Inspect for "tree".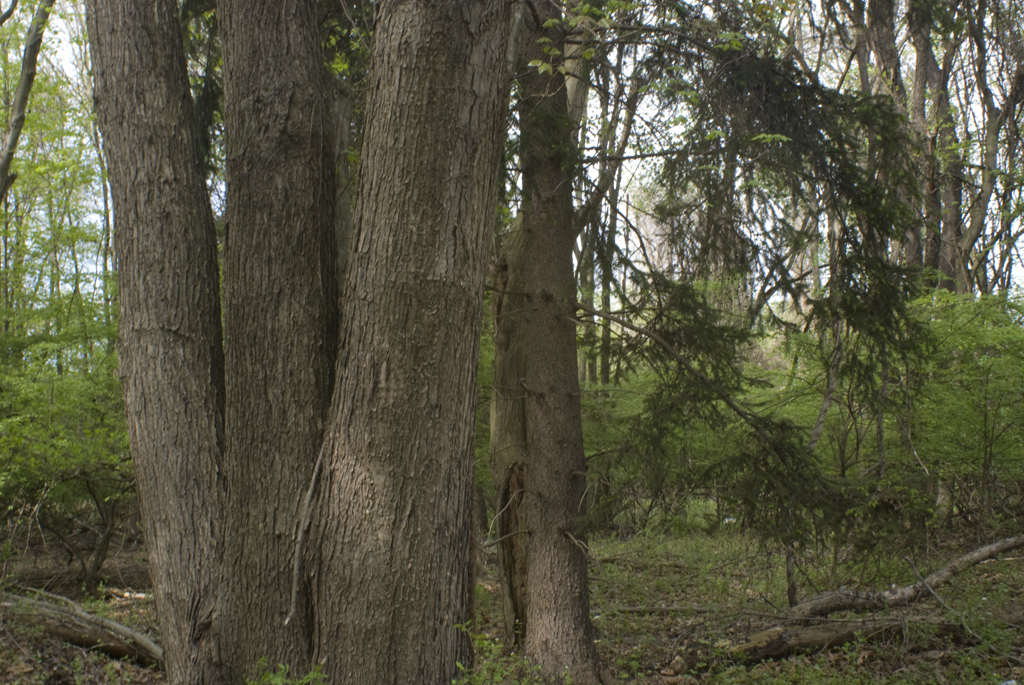
Inspection: [x1=0, y1=6, x2=93, y2=376].
